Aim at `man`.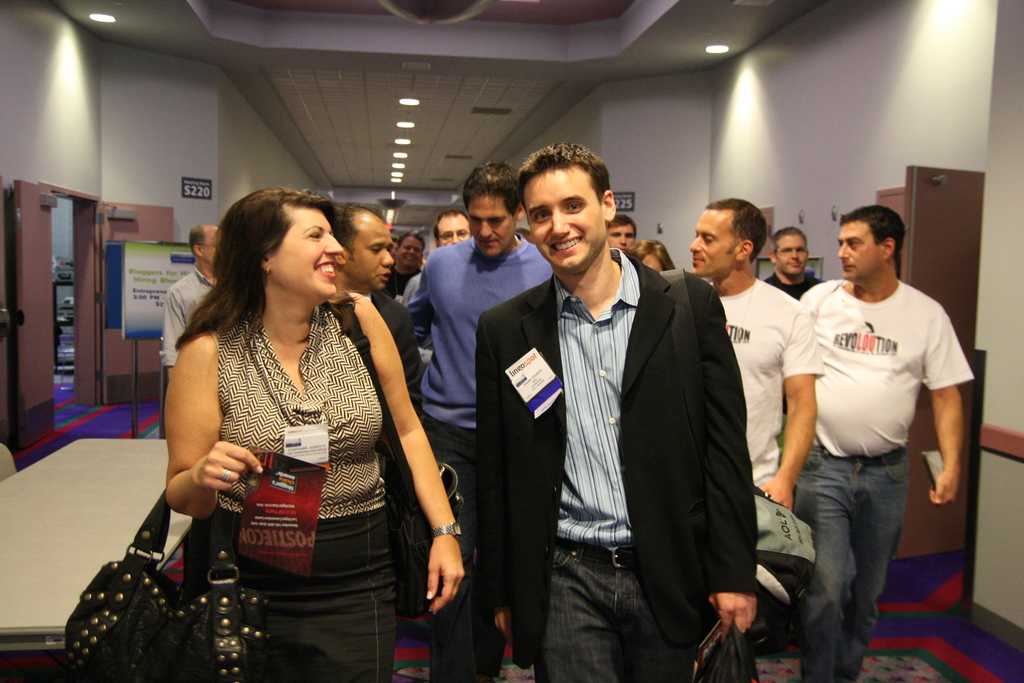
Aimed at <bbox>689, 199, 824, 514</bbox>.
